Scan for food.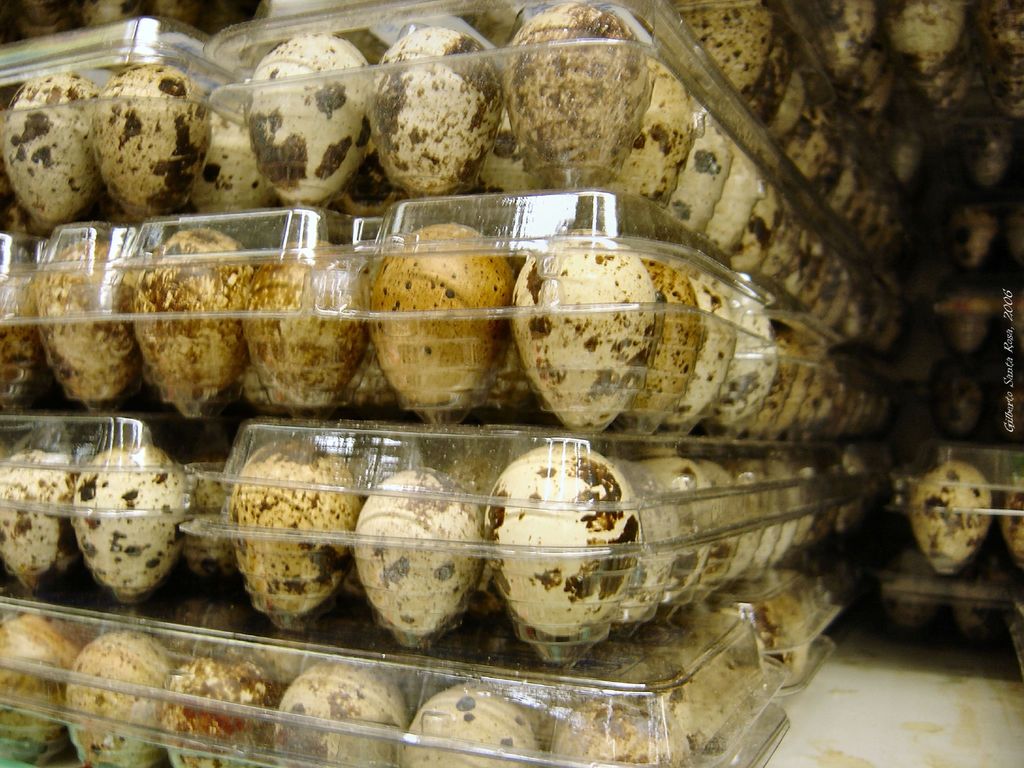
Scan result: region(348, 352, 395, 408).
